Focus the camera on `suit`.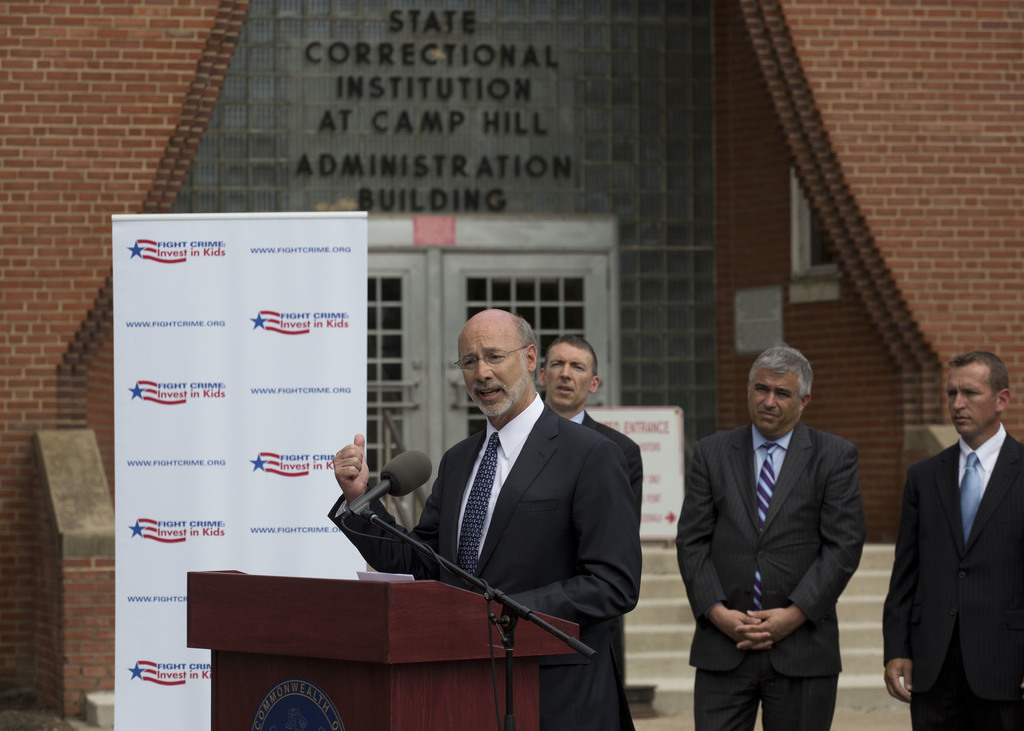
Focus region: (672,422,866,730).
